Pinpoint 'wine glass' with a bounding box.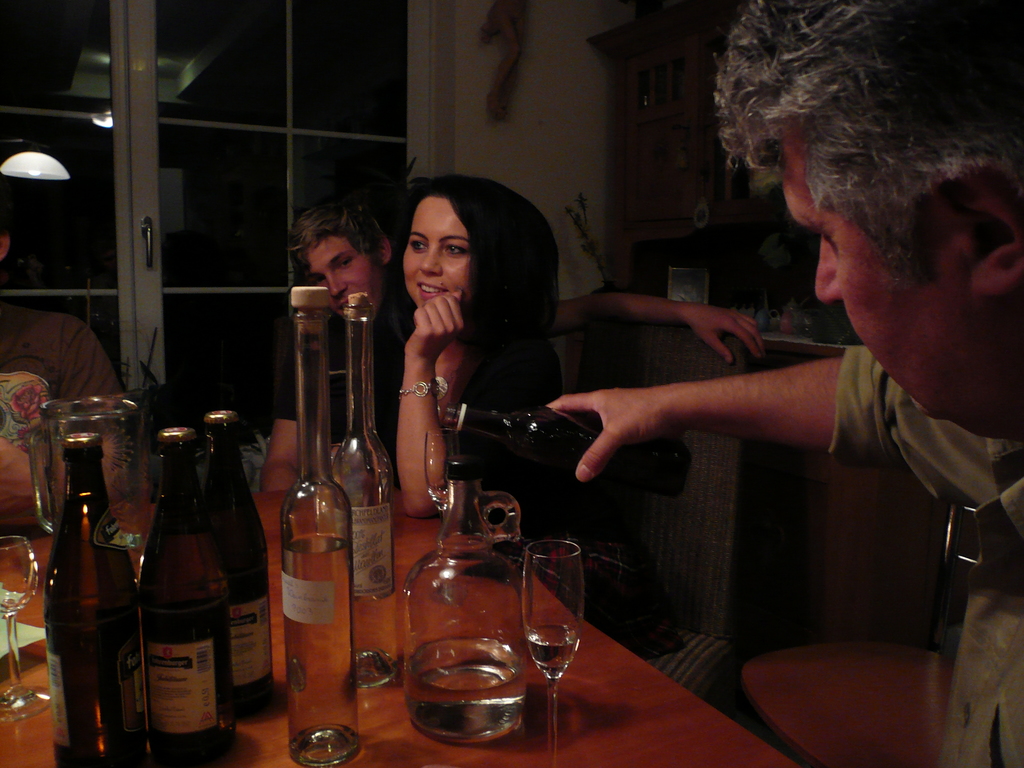
l=0, t=532, r=52, b=719.
